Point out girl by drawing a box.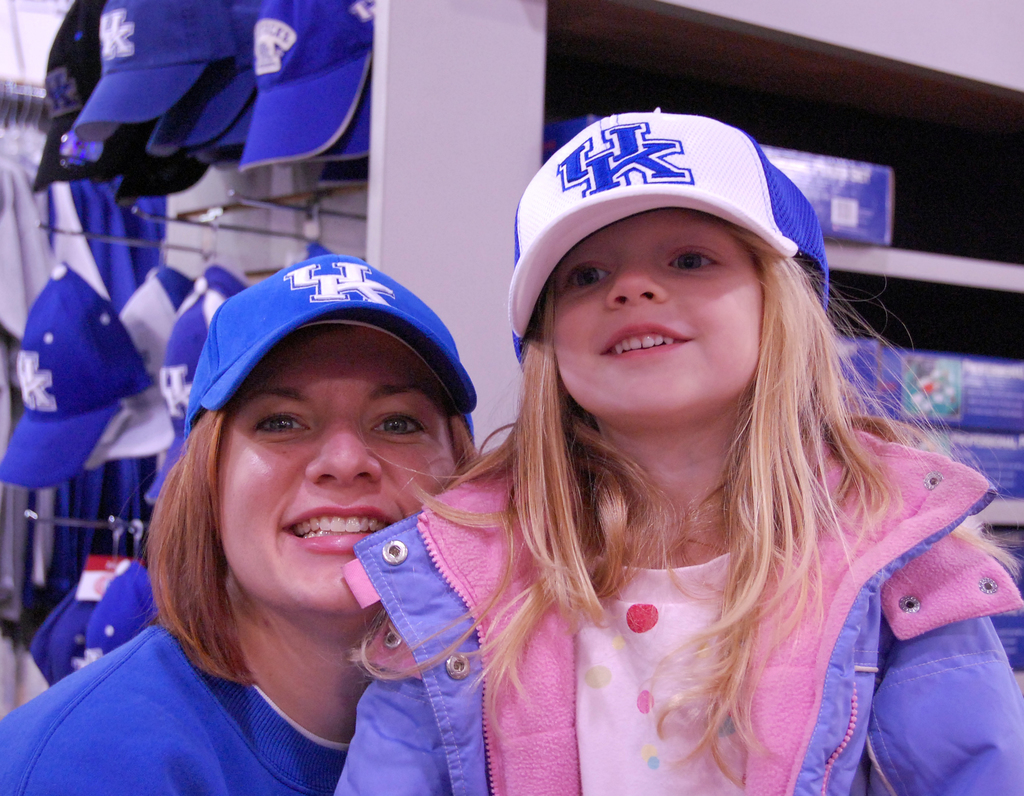
(x1=0, y1=250, x2=476, y2=795).
